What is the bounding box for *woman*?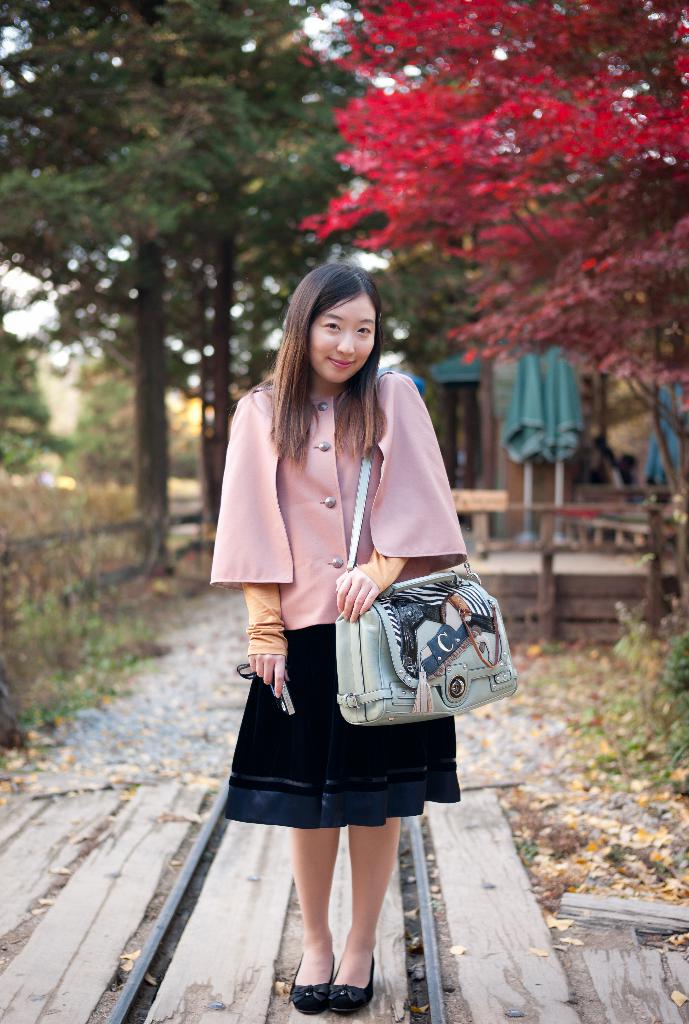
detection(203, 274, 488, 998).
